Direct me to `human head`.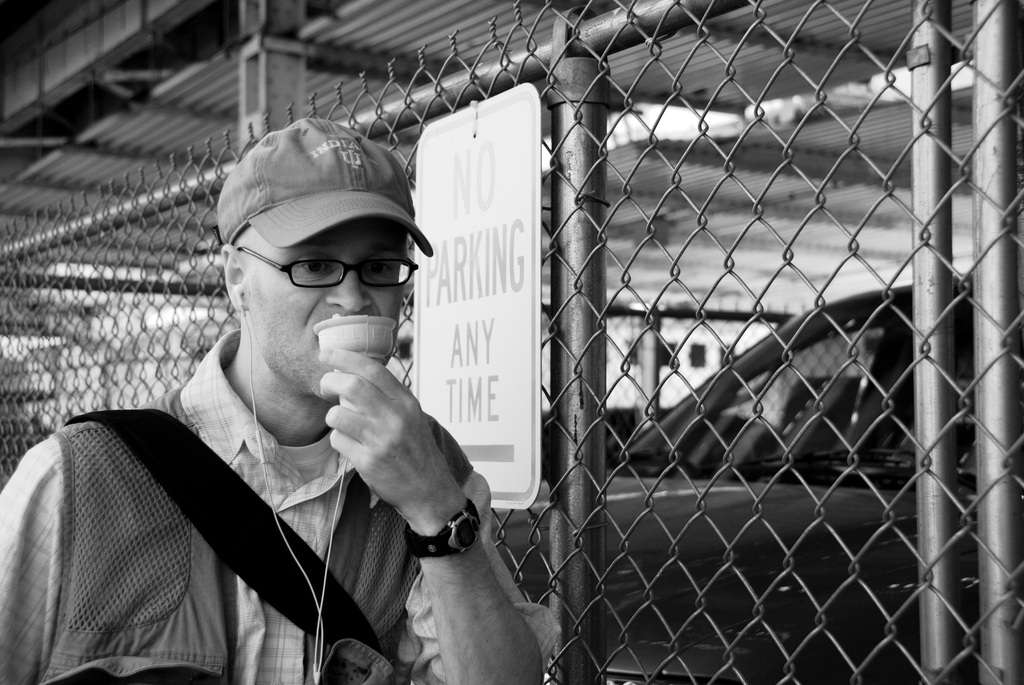
Direction: 203,130,431,400.
